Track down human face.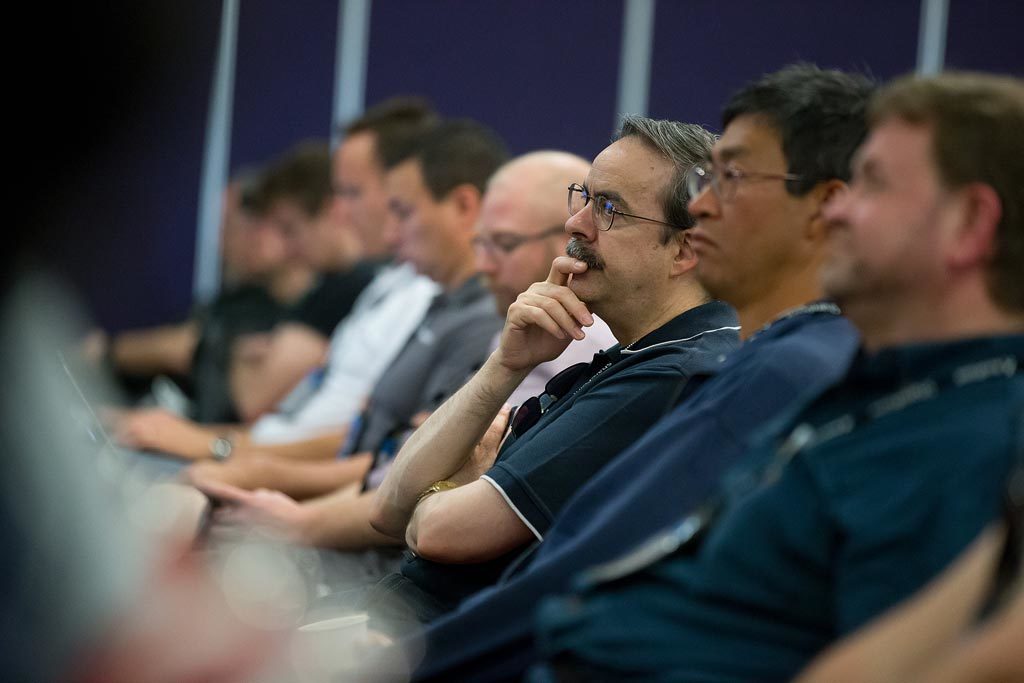
Tracked to x1=385 y1=165 x2=456 y2=281.
